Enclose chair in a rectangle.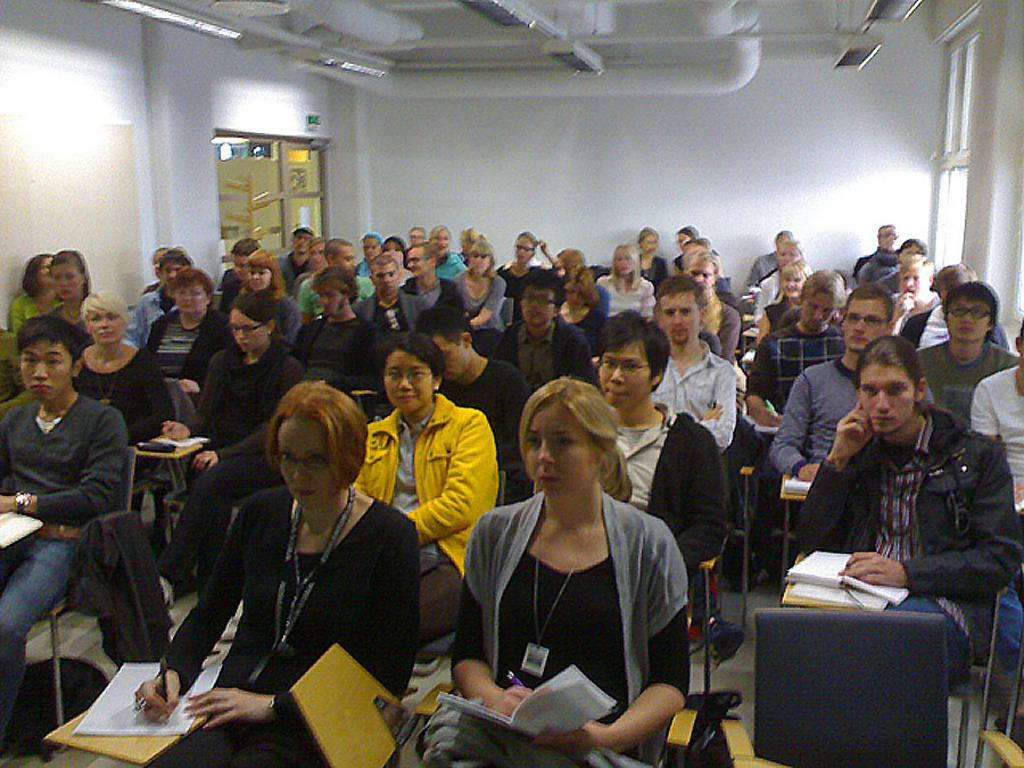
<region>768, 456, 812, 602</region>.
